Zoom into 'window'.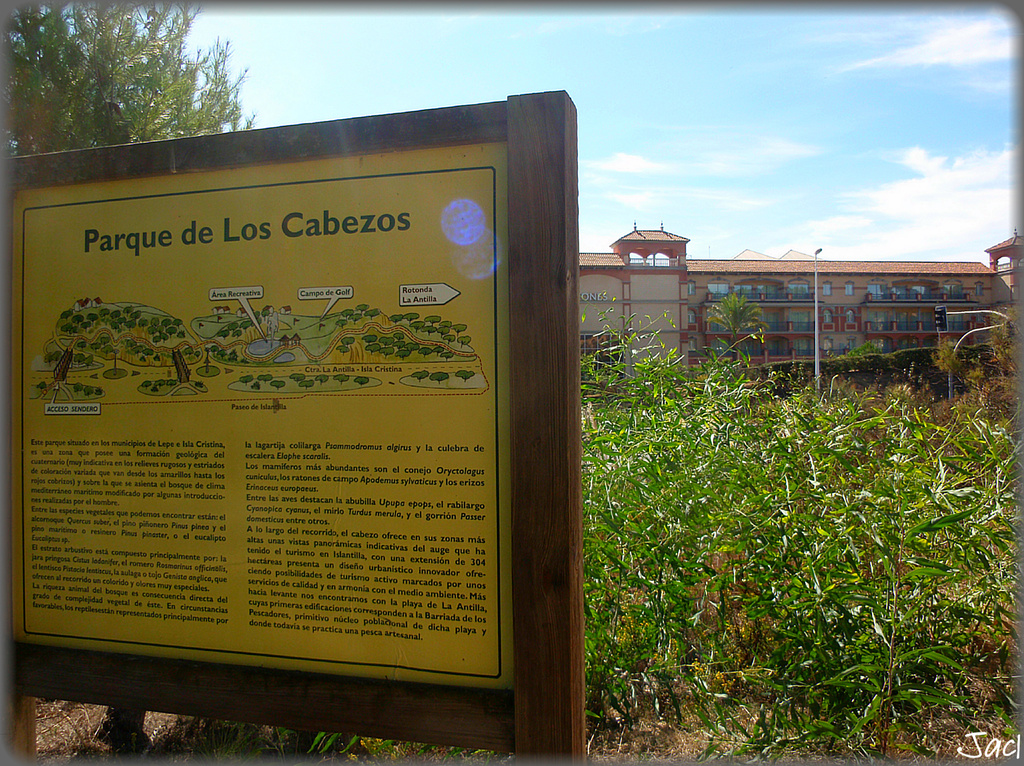
Zoom target: detection(975, 282, 984, 296).
